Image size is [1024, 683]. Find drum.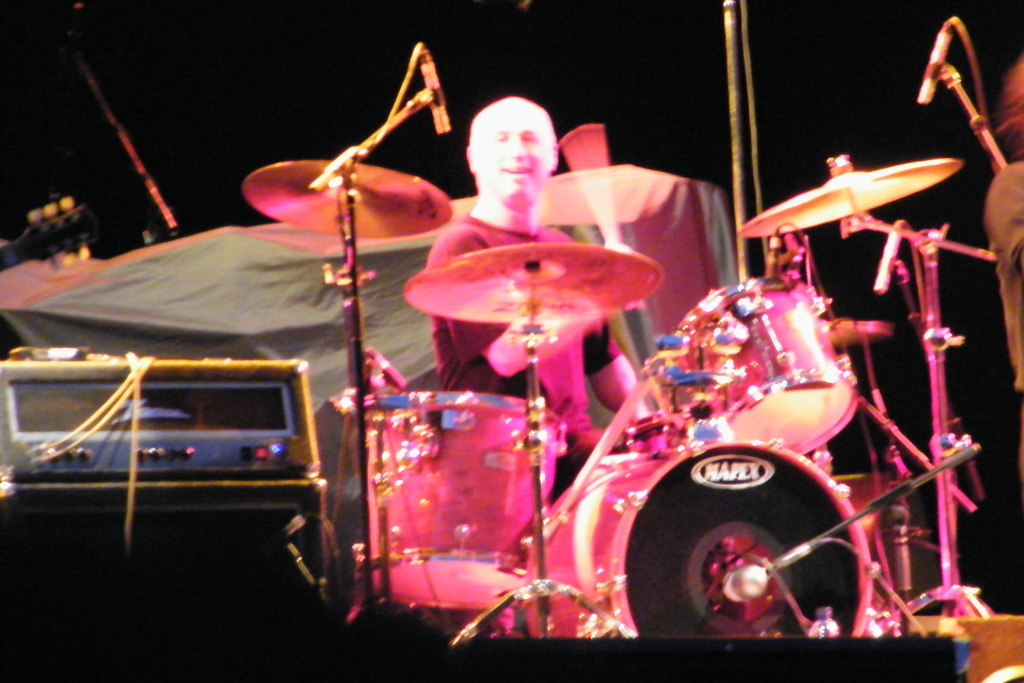
674 279 858 452.
